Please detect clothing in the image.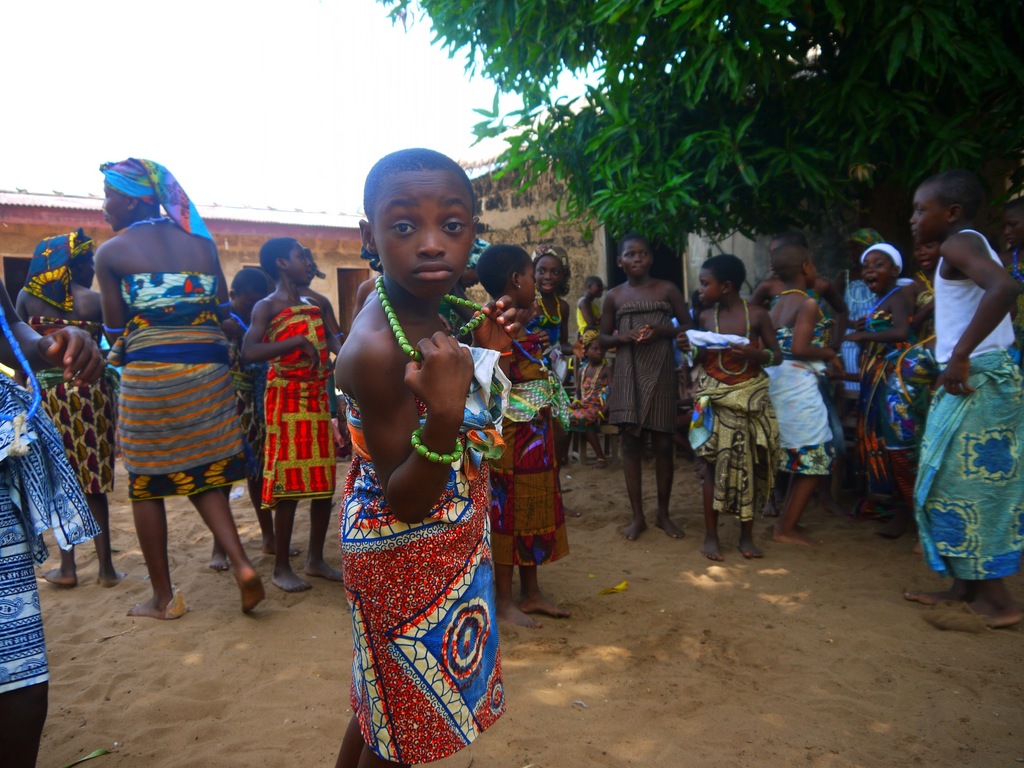
l=40, t=371, r=115, b=498.
